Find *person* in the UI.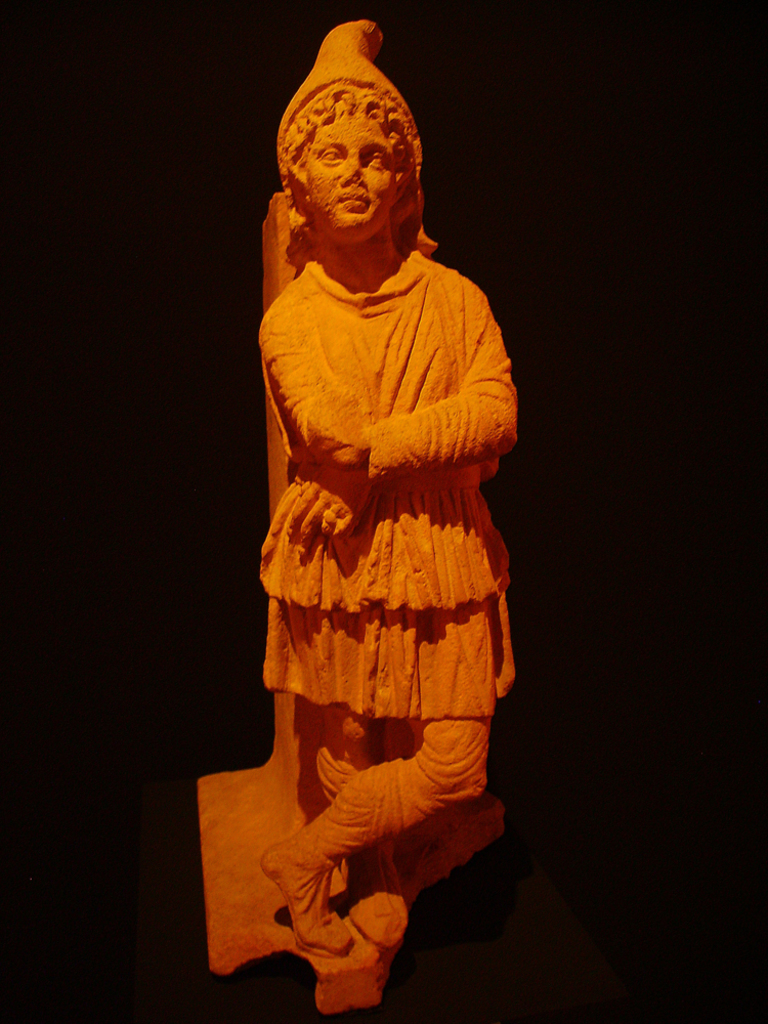
UI element at bbox(222, 112, 545, 990).
